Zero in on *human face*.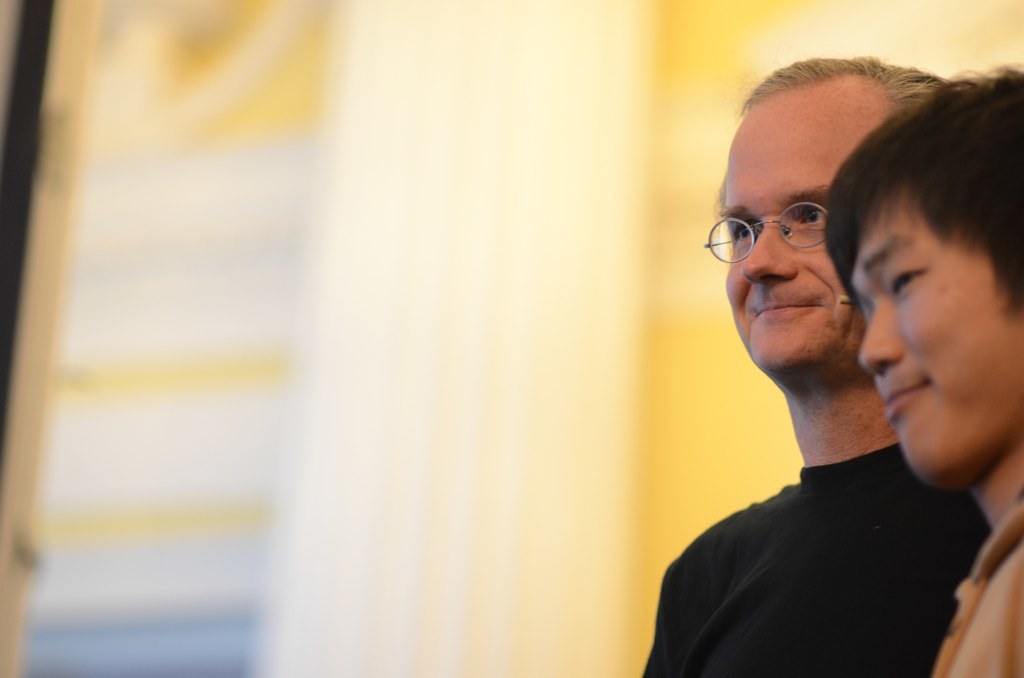
Zeroed in: <region>856, 195, 1023, 474</region>.
